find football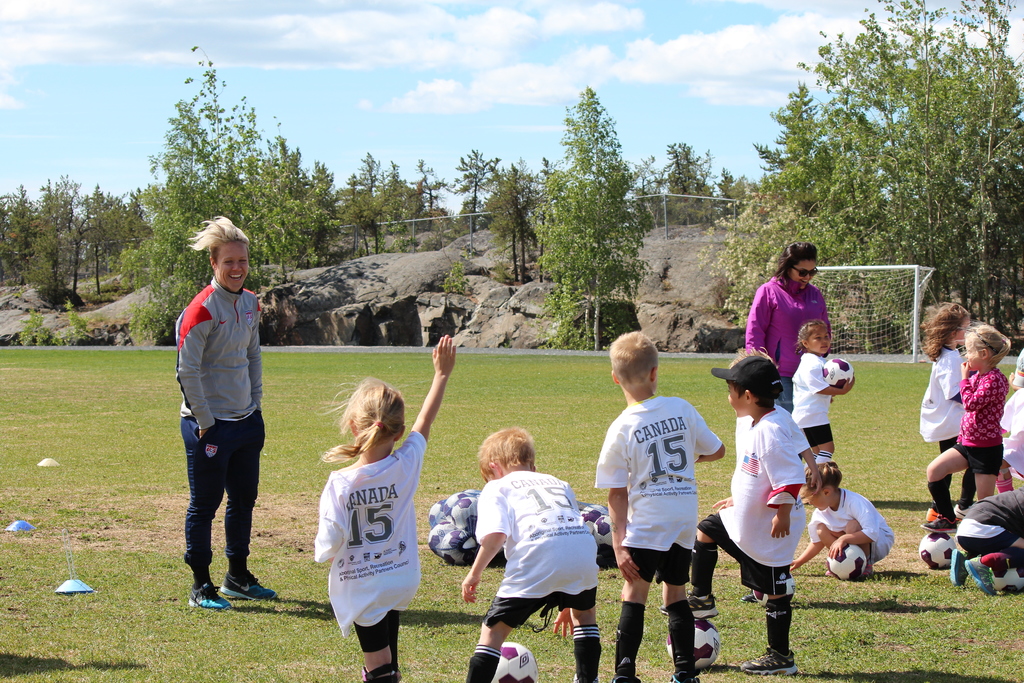
[left=493, top=642, right=538, bottom=682]
